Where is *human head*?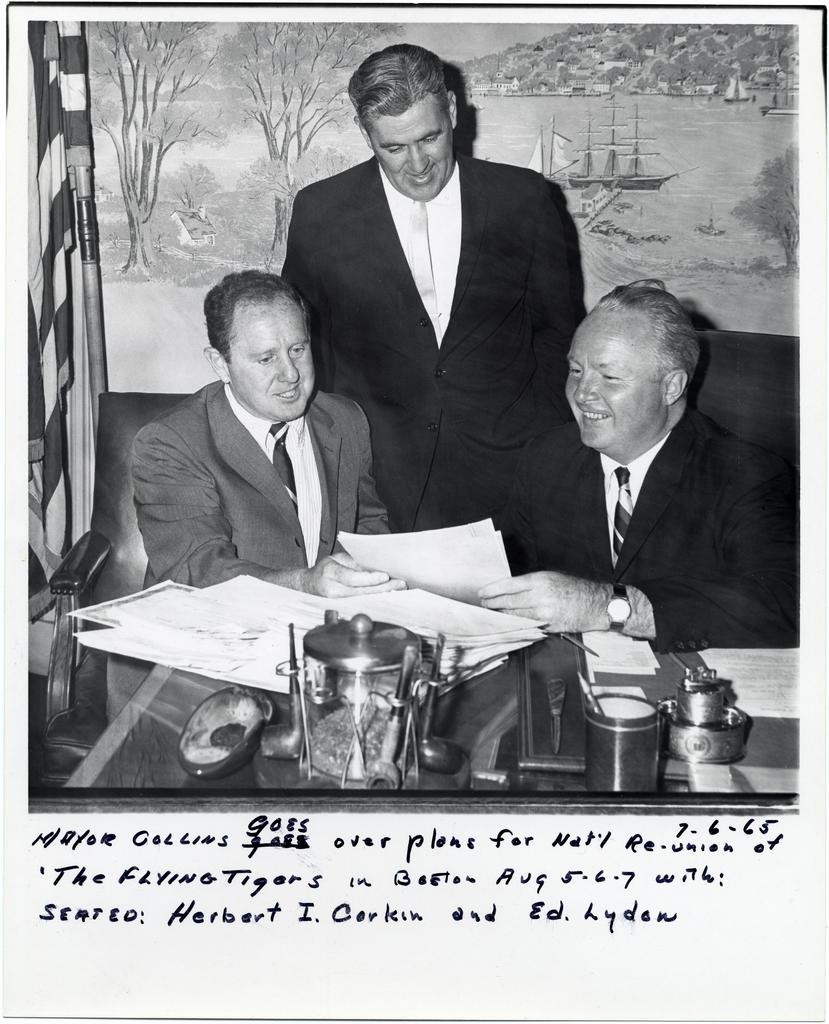
{"left": 347, "top": 52, "right": 470, "bottom": 192}.
